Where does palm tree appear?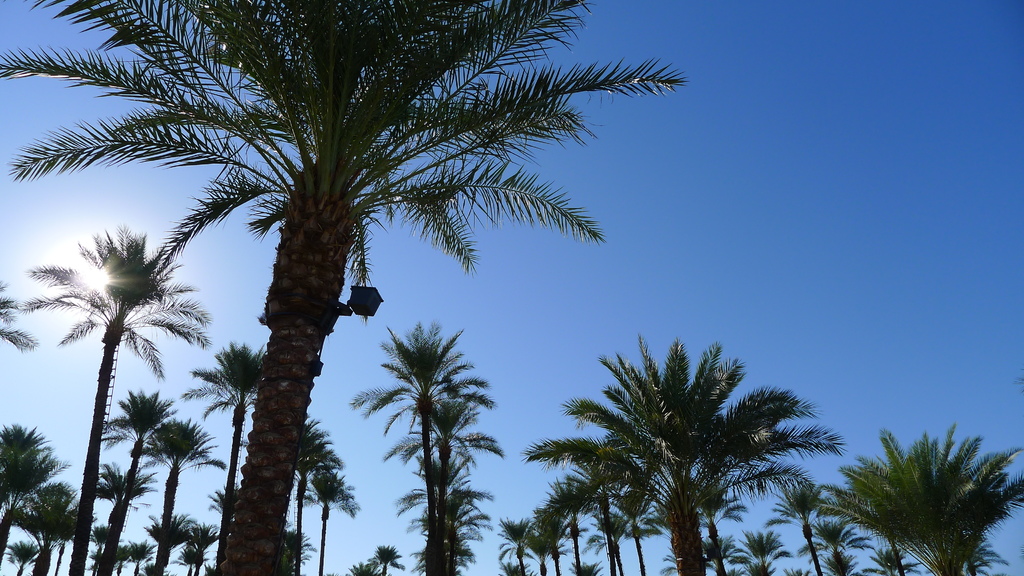
Appears at {"x1": 138, "y1": 415, "x2": 222, "y2": 575}.
